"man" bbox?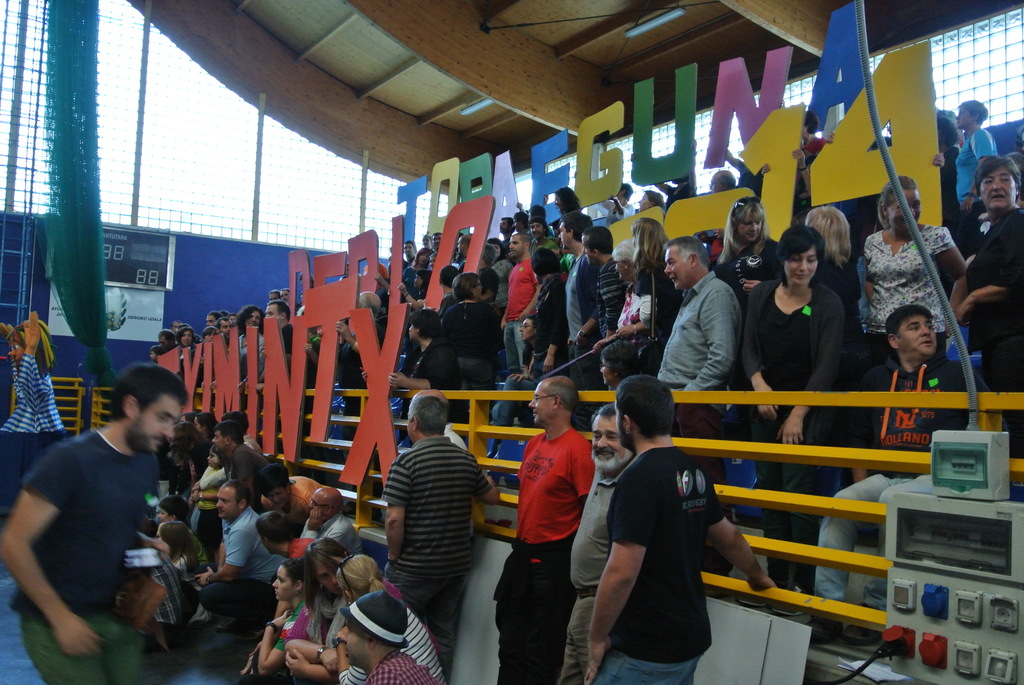
Rect(583, 375, 778, 684)
